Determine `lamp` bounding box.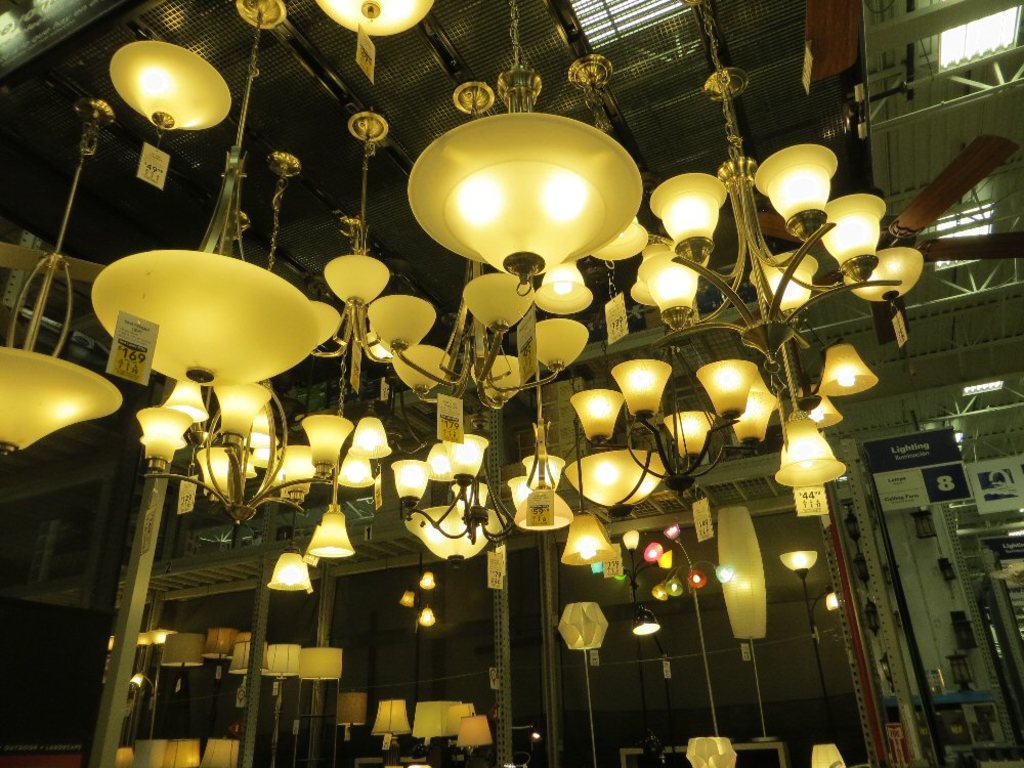
Determined: (left=634, top=606, right=666, bottom=638).
